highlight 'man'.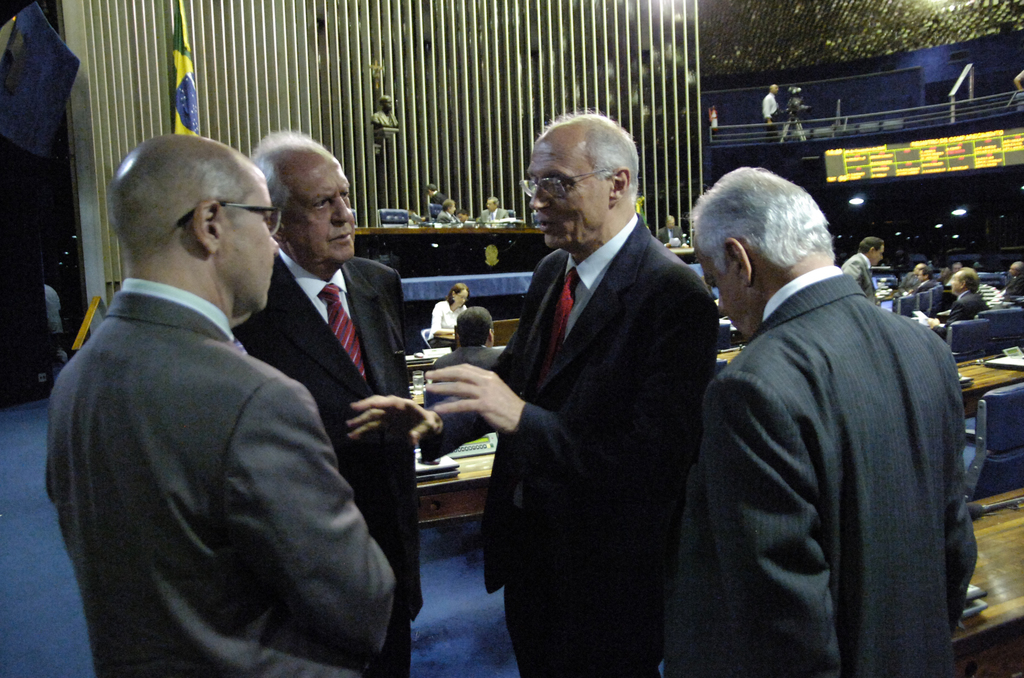
Highlighted region: 438 198 458 216.
